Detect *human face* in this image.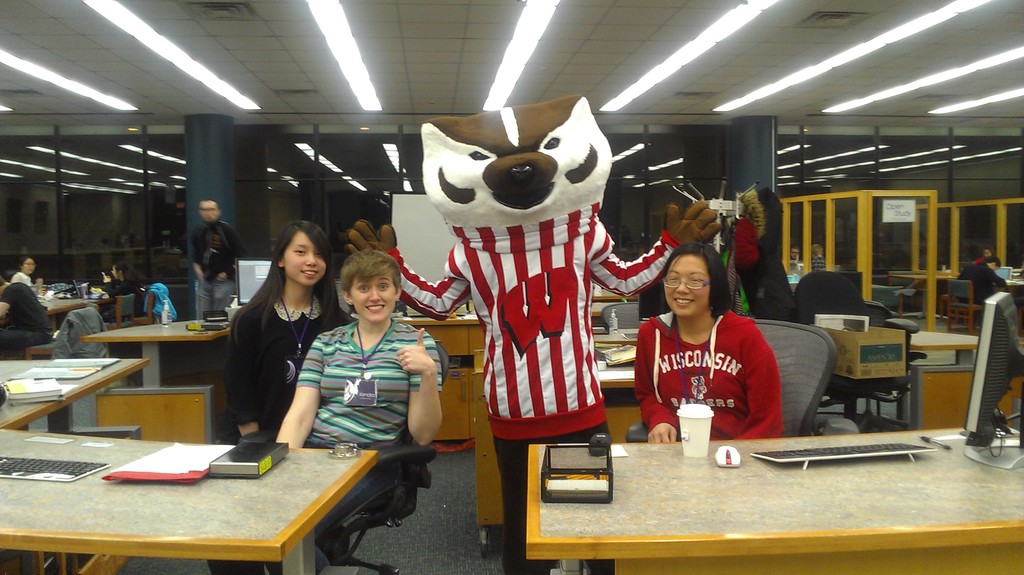
Detection: l=664, t=247, r=712, b=314.
